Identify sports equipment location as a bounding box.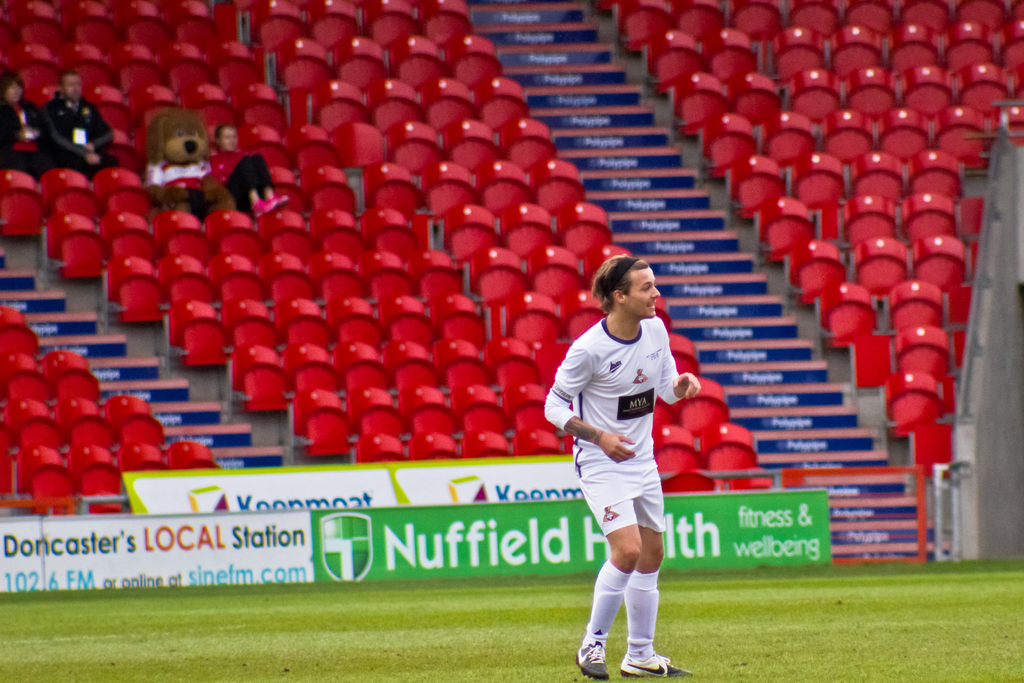
623/655/689/676.
